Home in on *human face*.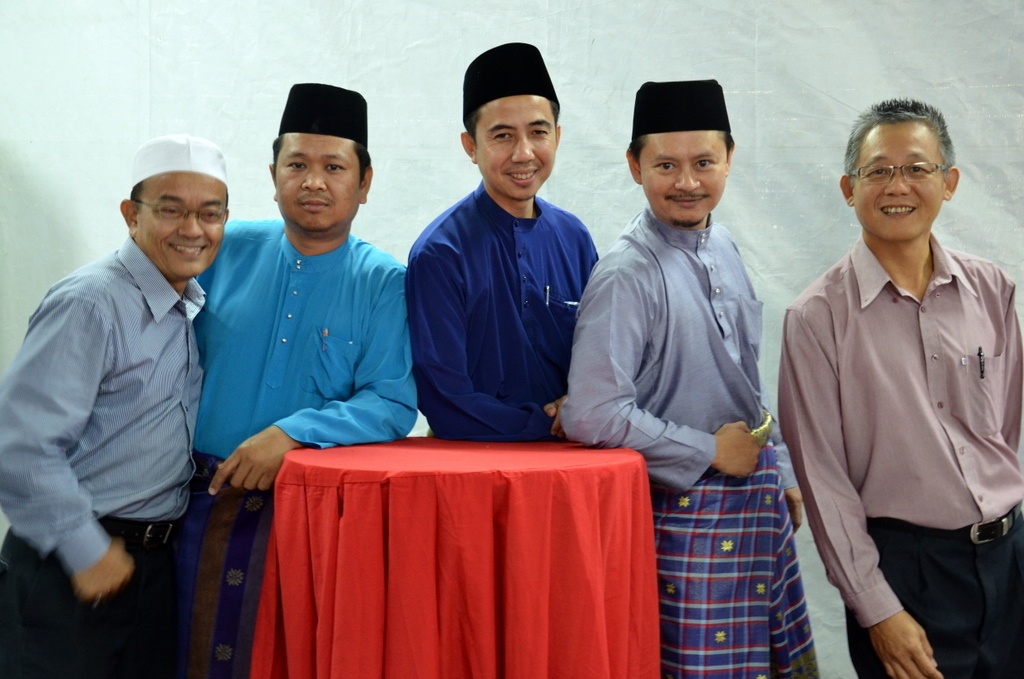
Homed in at {"left": 145, "top": 173, "right": 227, "bottom": 274}.
